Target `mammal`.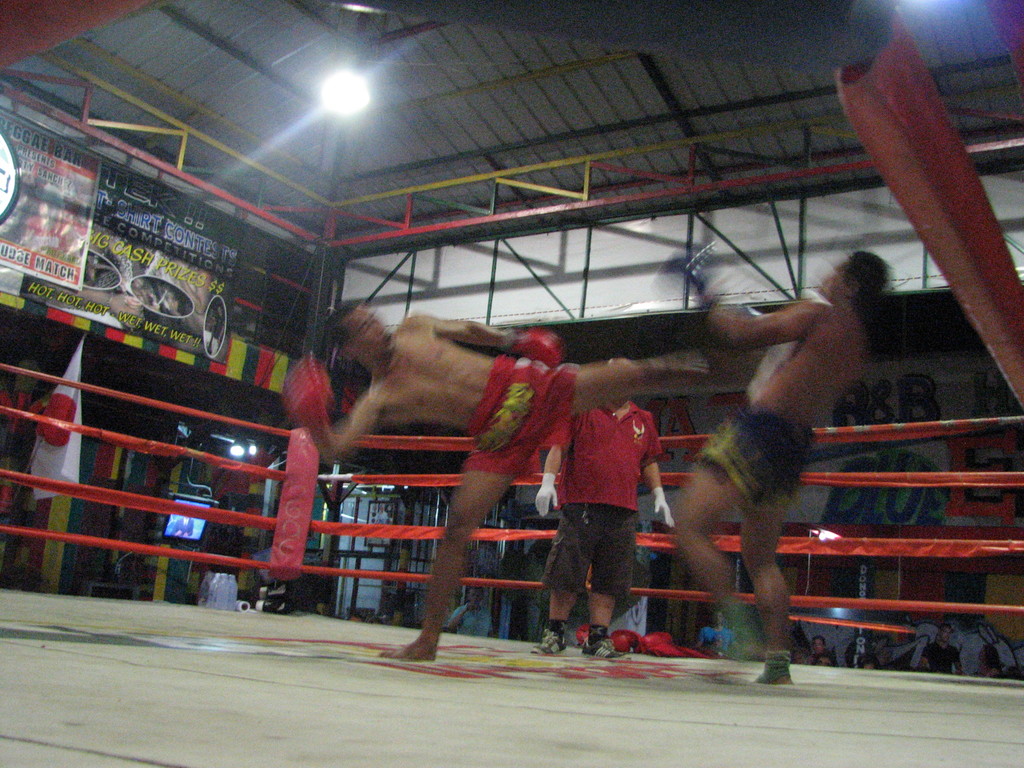
Target region: bbox=[858, 649, 881, 669].
